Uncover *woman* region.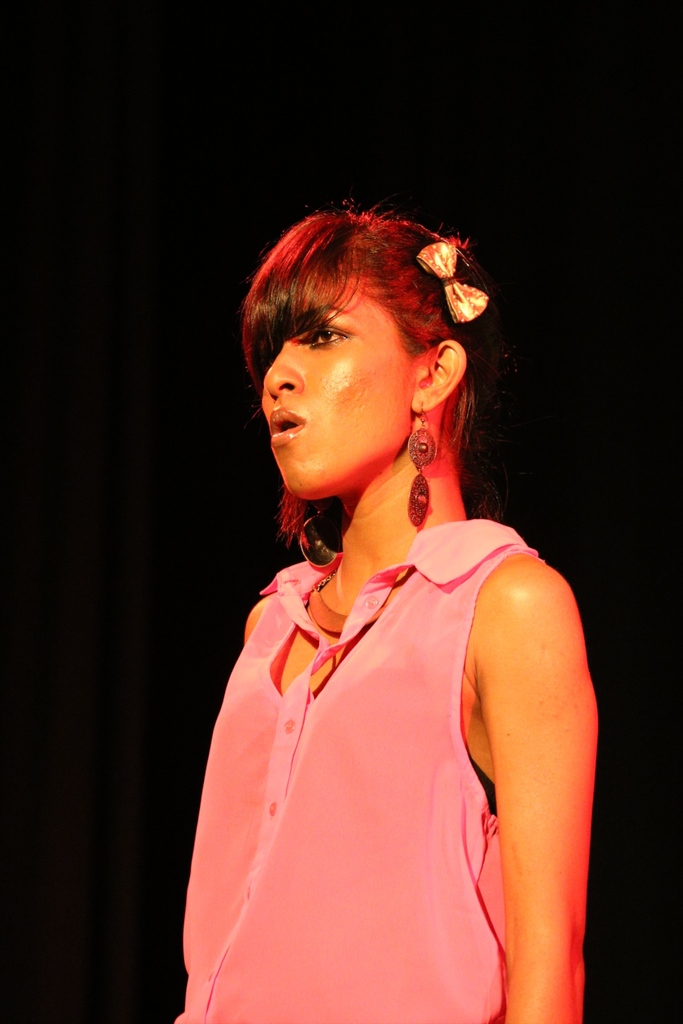
Uncovered: (170,195,601,1023).
